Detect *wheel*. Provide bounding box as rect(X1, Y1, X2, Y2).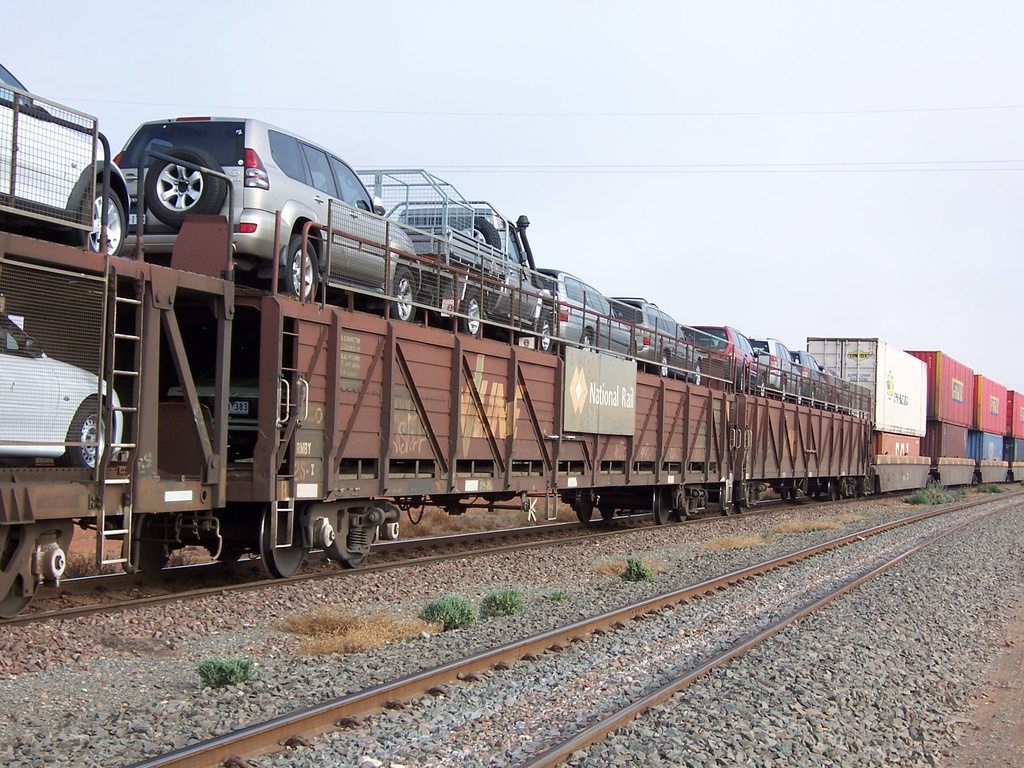
rect(62, 401, 115, 470).
